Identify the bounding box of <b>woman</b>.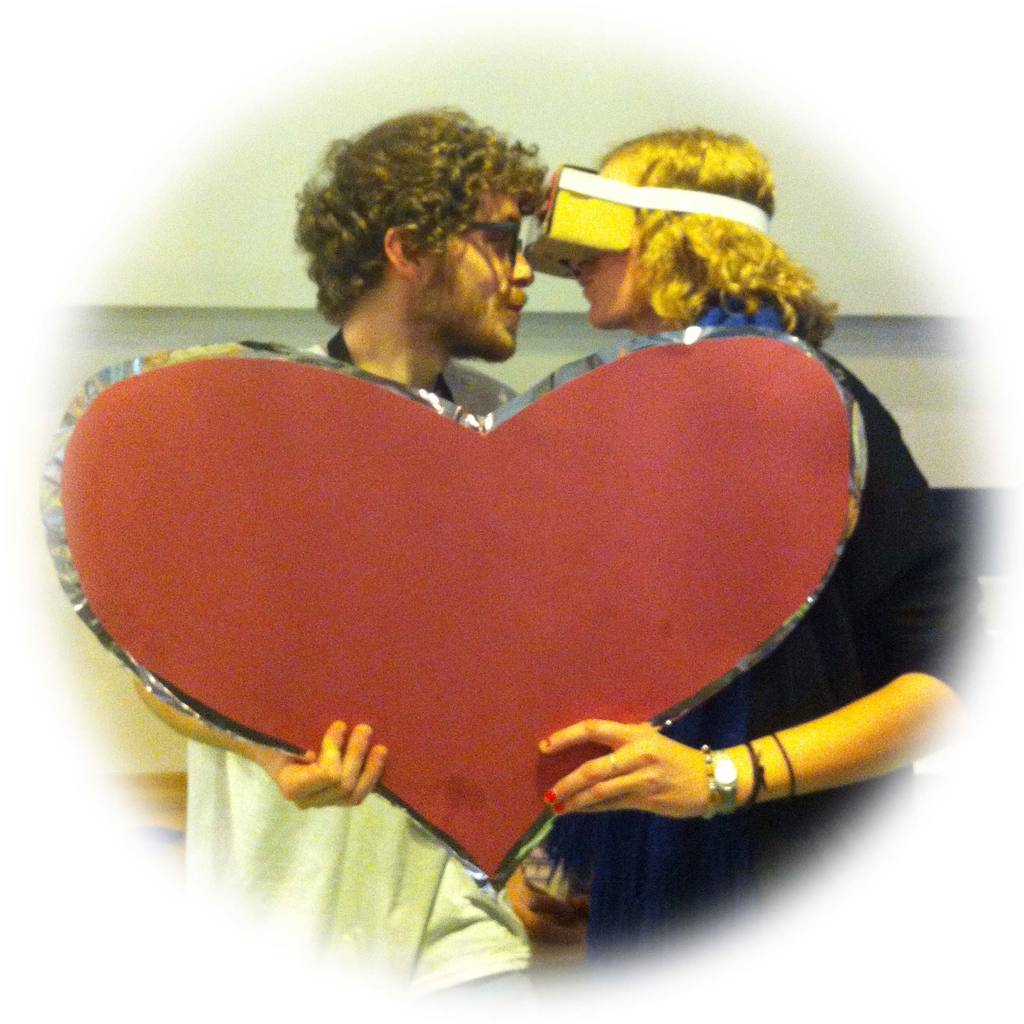
pyautogui.locateOnScreen(505, 120, 980, 955).
